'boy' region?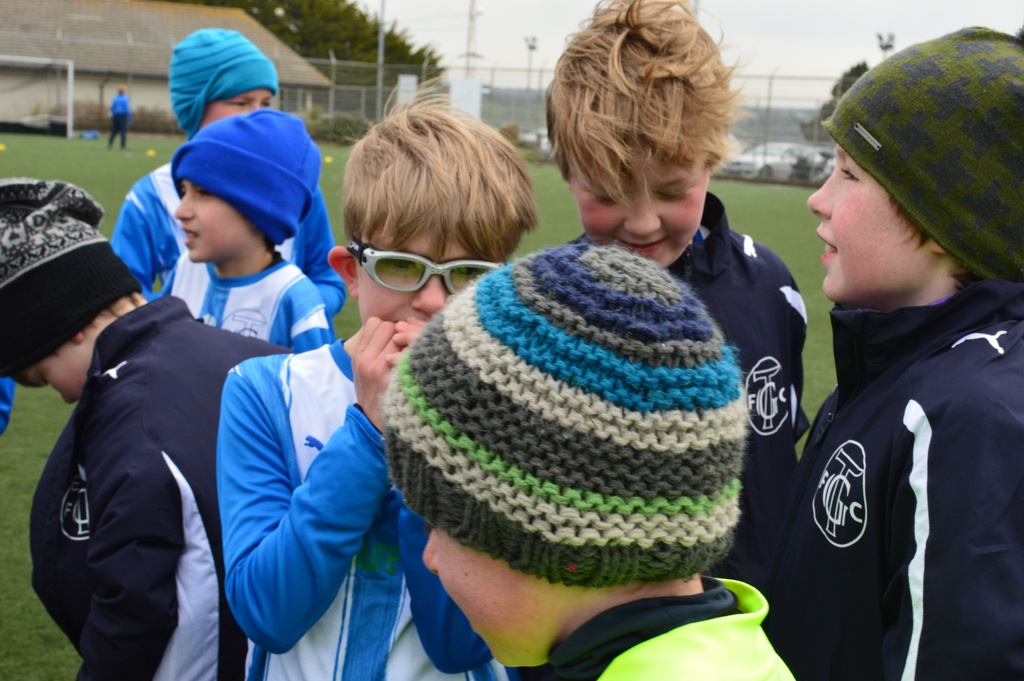
x1=135 y1=108 x2=335 y2=356
